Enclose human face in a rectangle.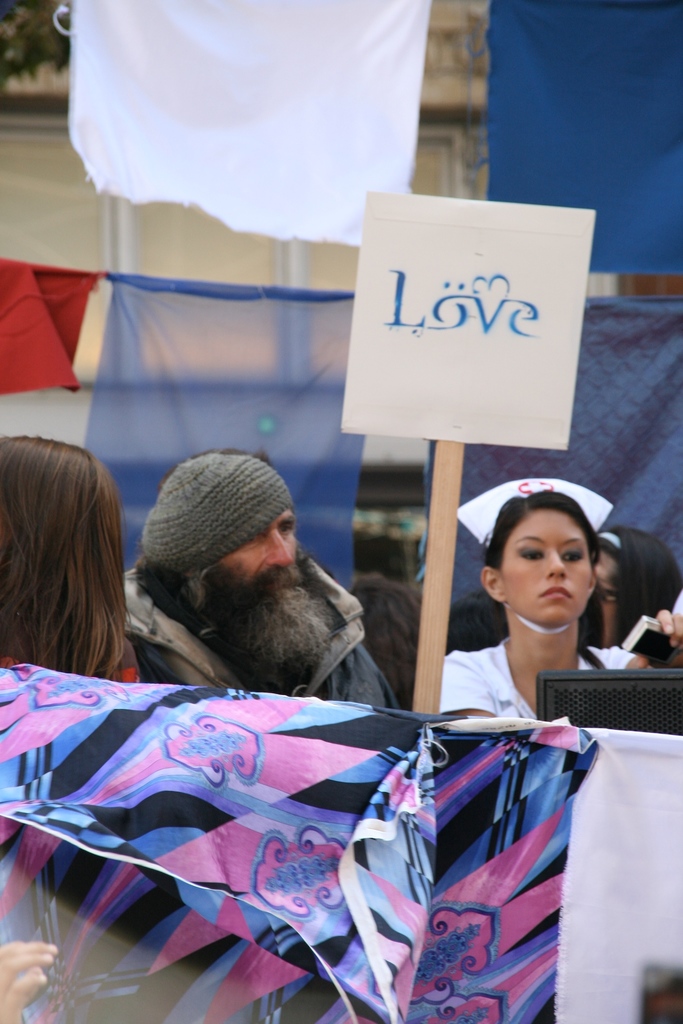
locate(500, 508, 593, 624).
